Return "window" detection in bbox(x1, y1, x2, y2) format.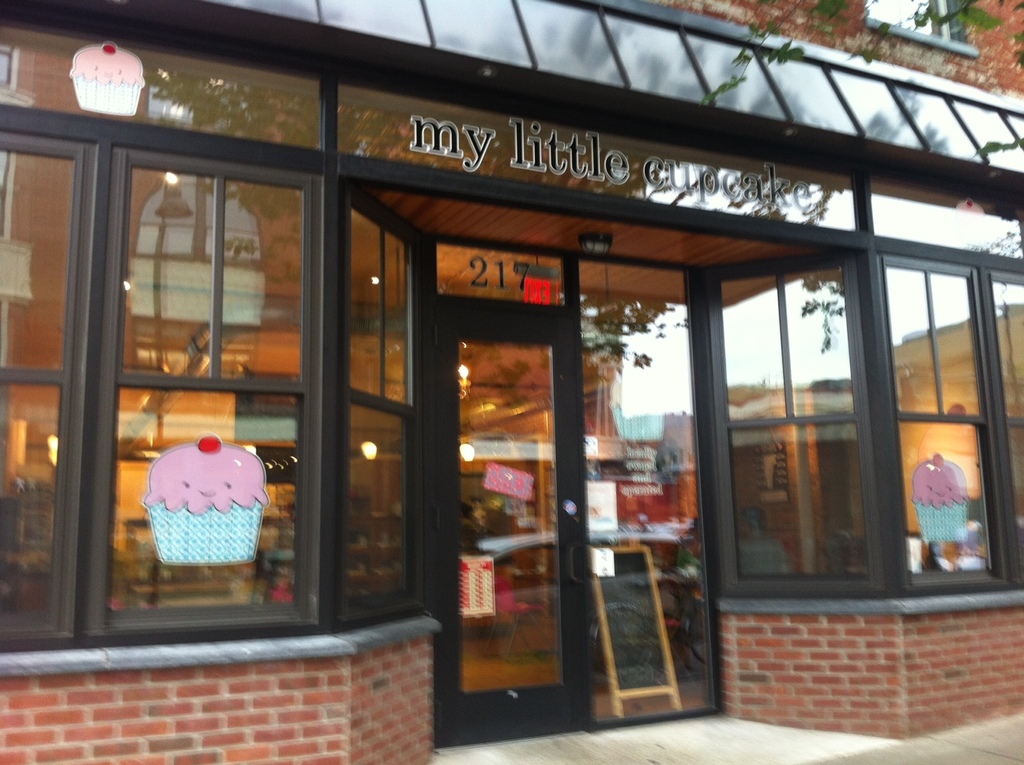
bbox(0, 134, 100, 657).
